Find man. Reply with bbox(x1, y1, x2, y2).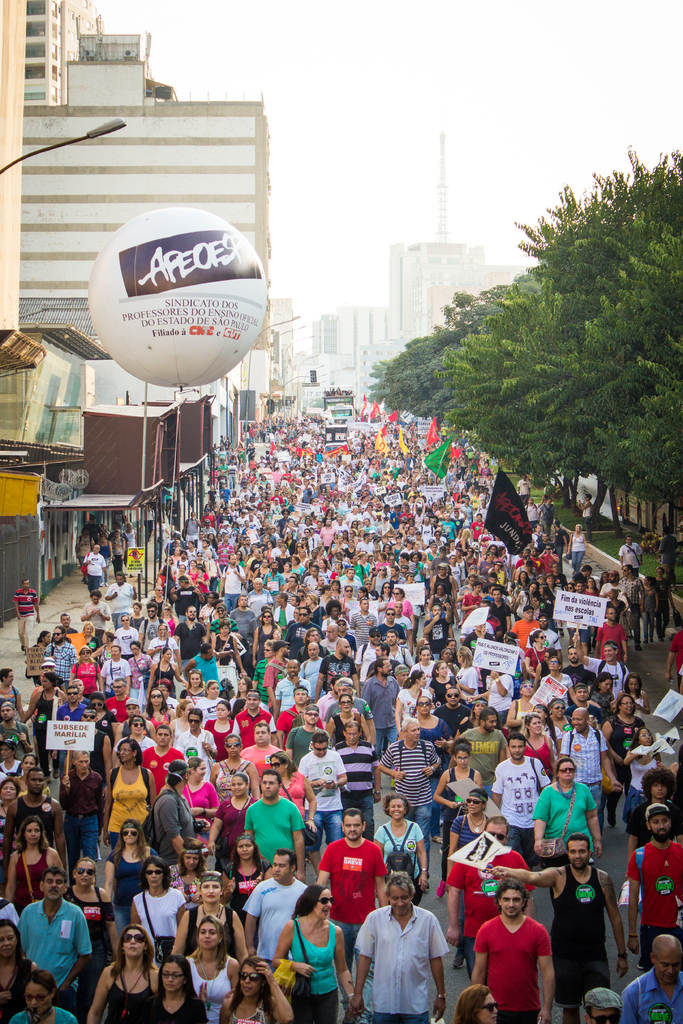
bbox(303, 529, 318, 550).
